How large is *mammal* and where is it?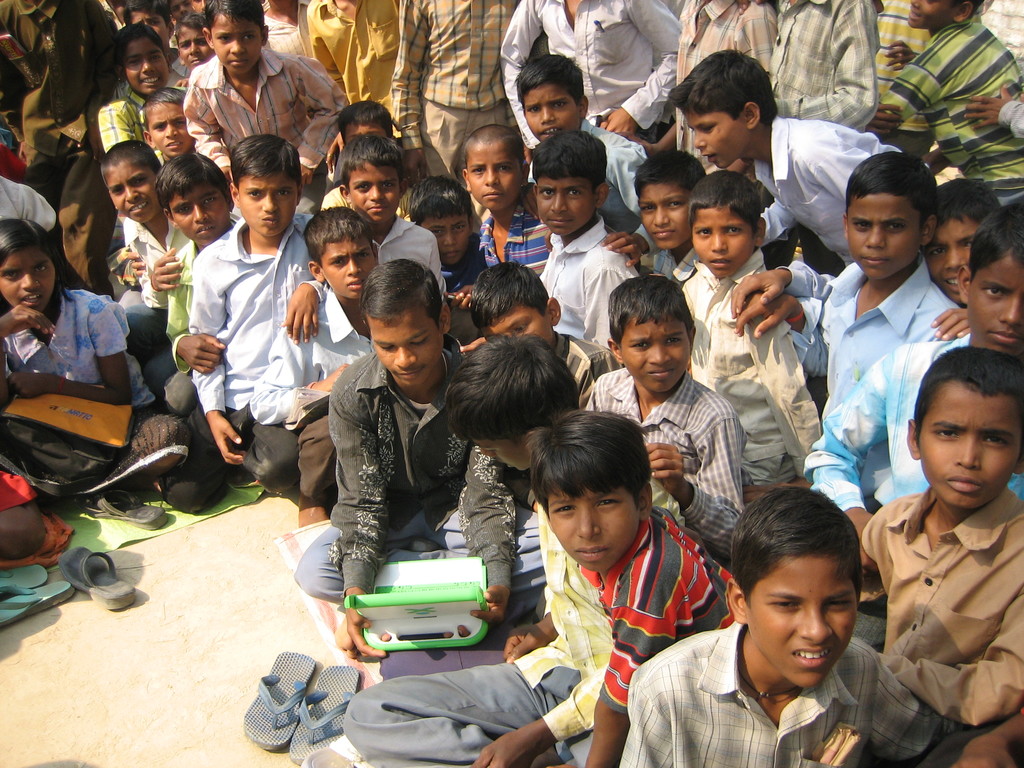
Bounding box: [x1=186, y1=0, x2=345, y2=210].
